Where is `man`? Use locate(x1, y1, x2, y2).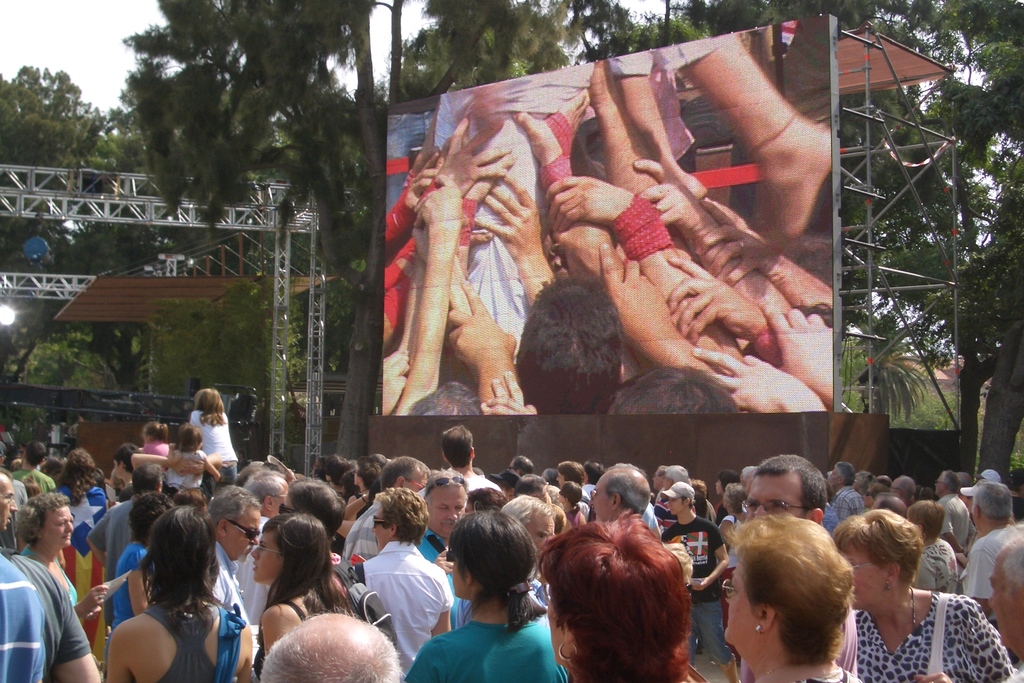
locate(250, 598, 404, 682).
